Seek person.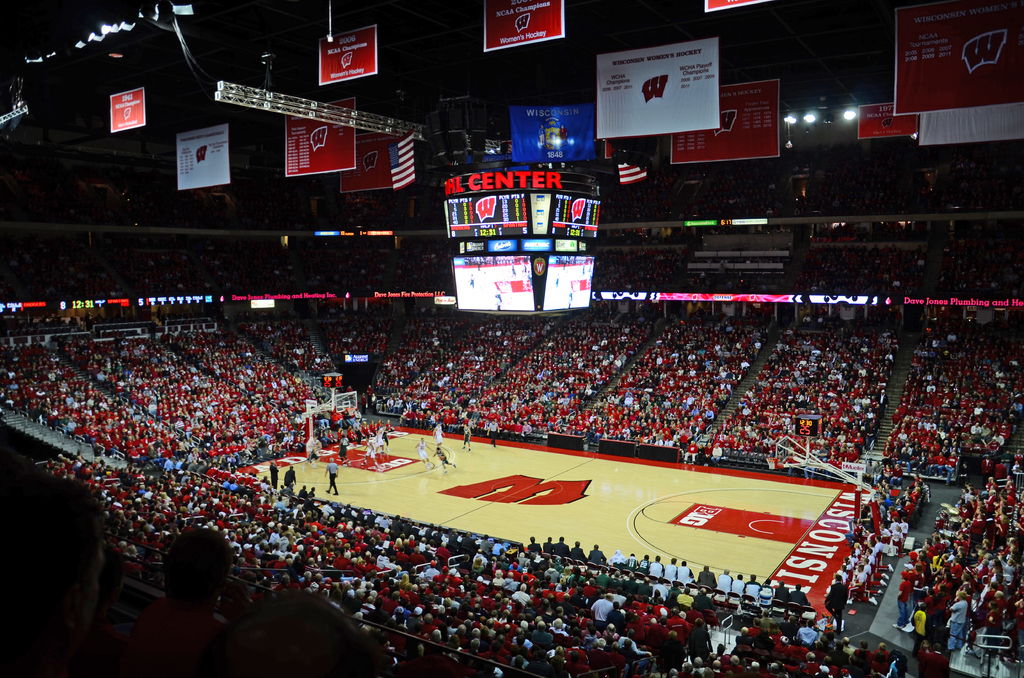
(268,456,282,488).
